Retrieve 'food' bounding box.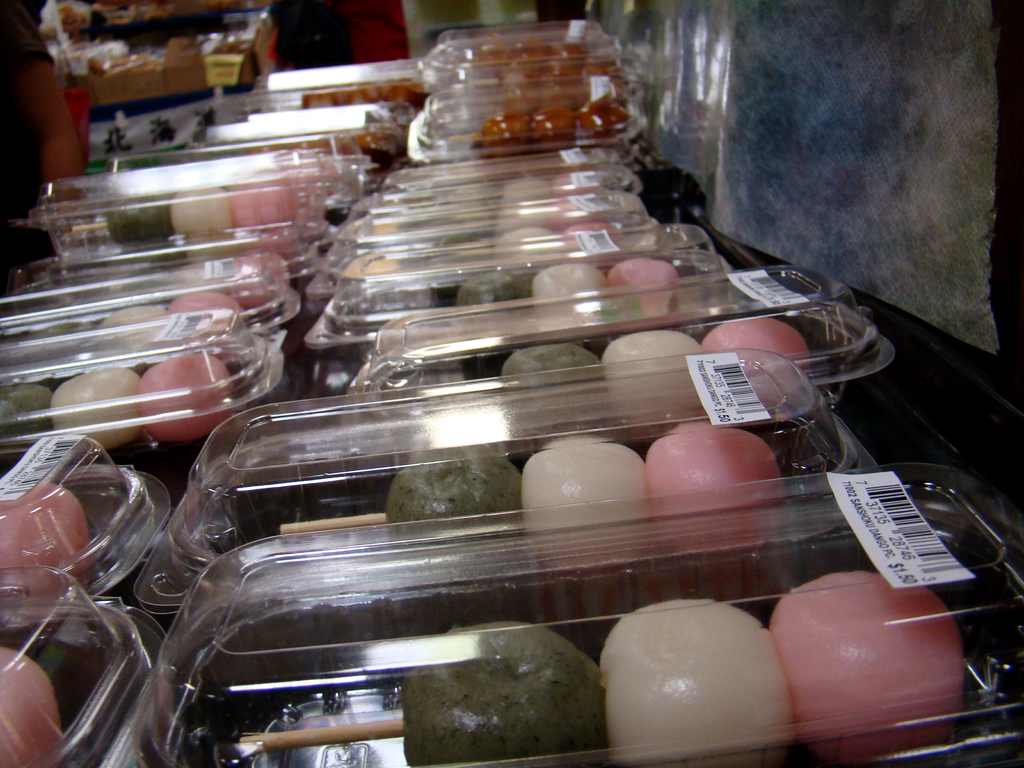
Bounding box: {"left": 228, "top": 170, "right": 289, "bottom": 234}.
